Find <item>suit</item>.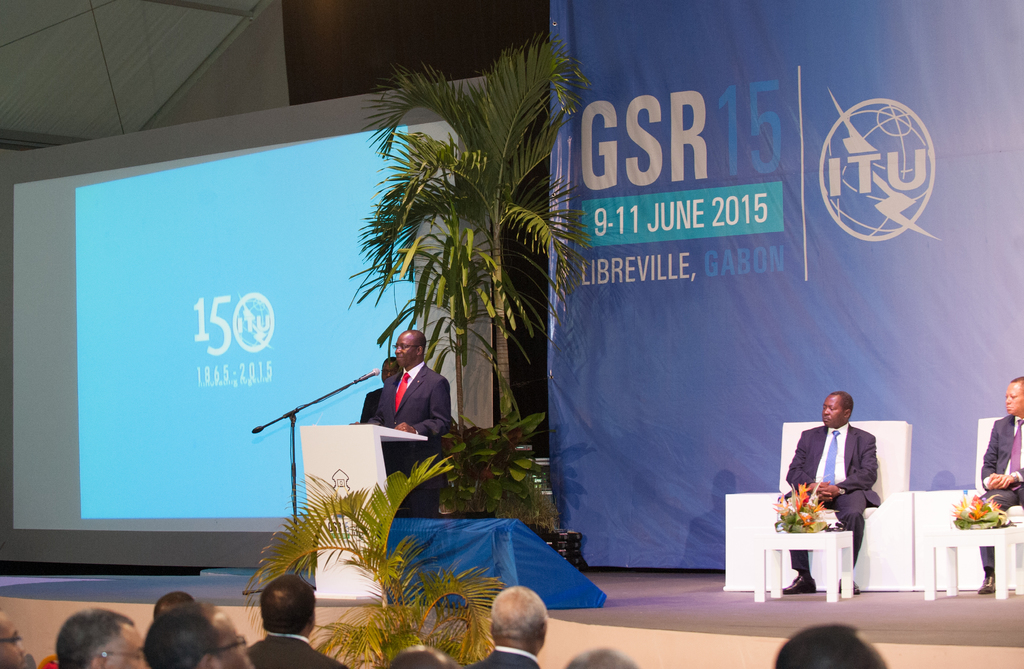
rect(247, 638, 348, 668).
